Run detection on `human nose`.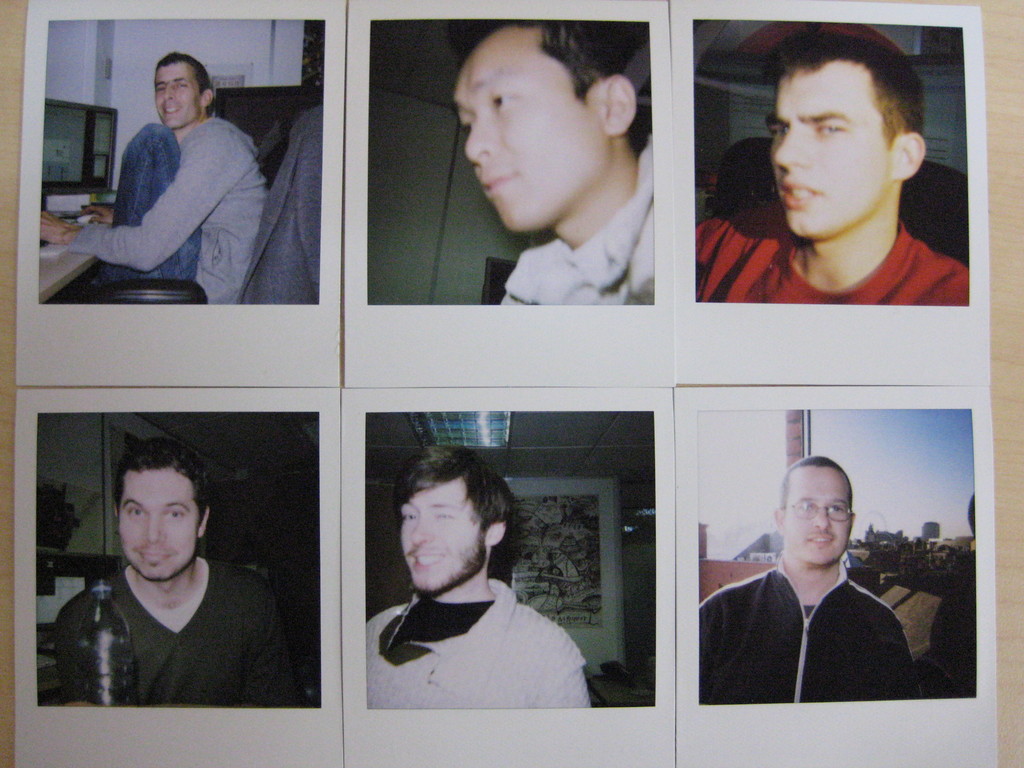
Result: (467, 122, 499, 166).
